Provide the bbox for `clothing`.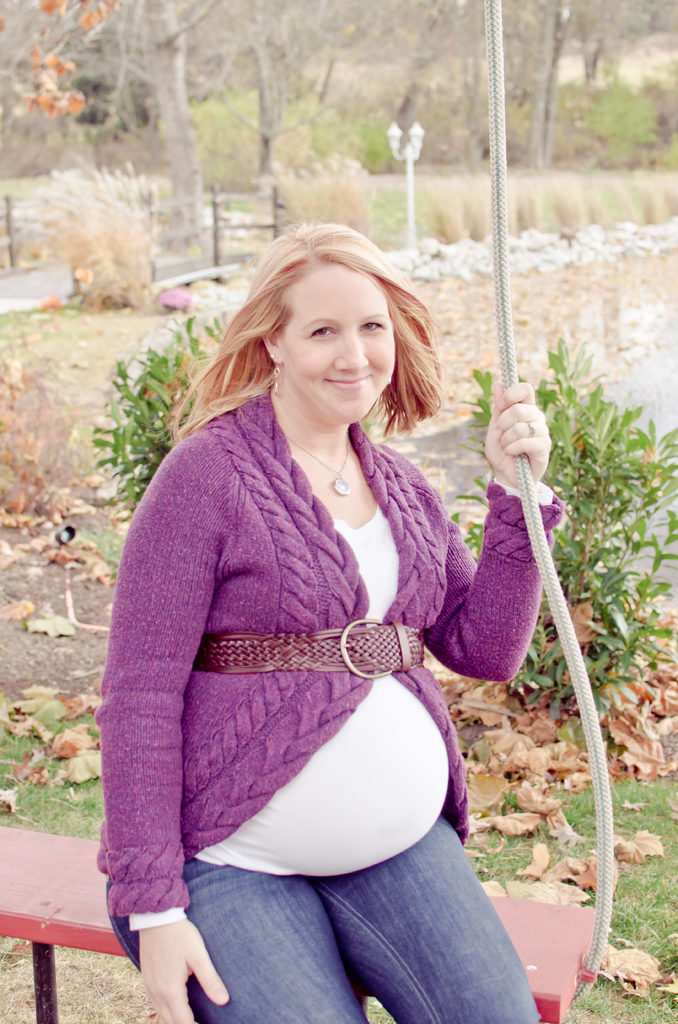
[left=101, top=852, right=544, bottom=1023].
